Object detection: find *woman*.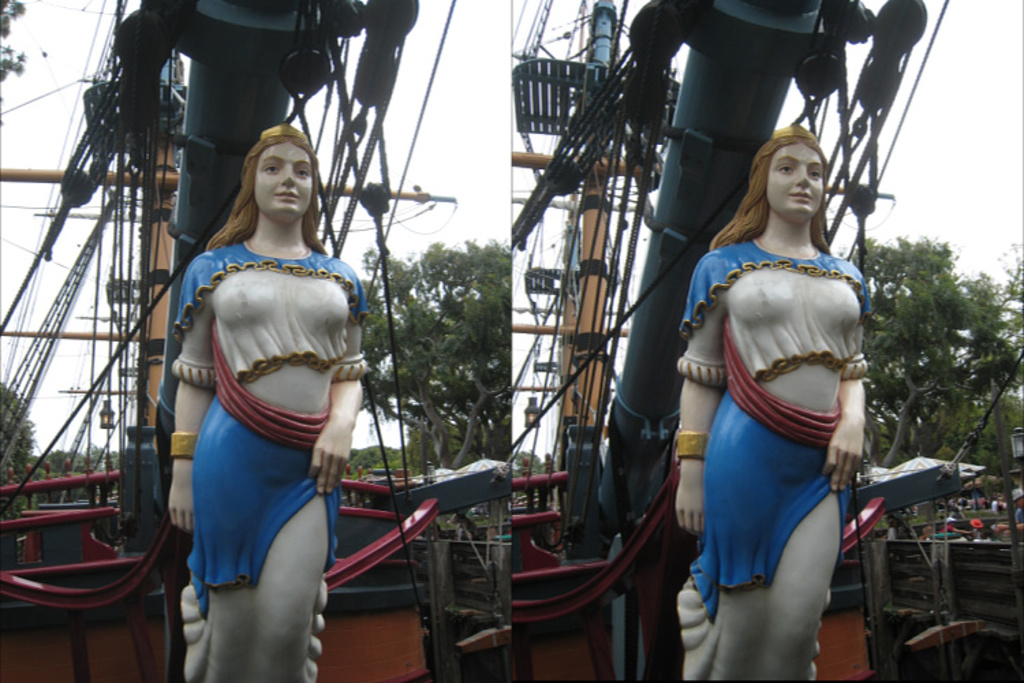
(137, 126, 390, 639).
